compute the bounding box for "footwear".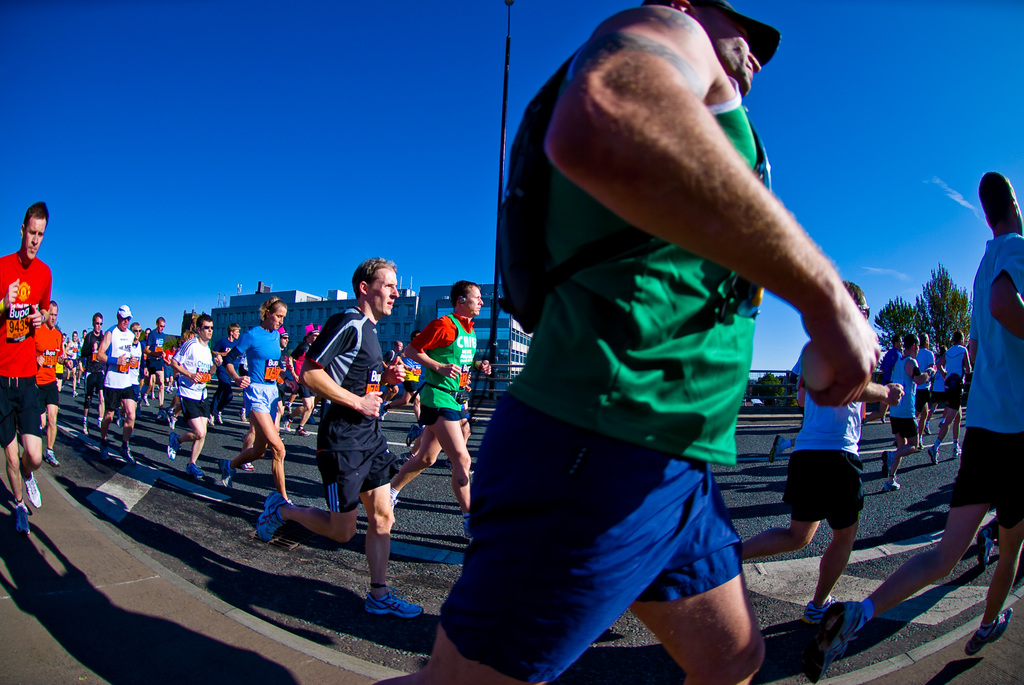
bbox=(881, 450, 893, 479).
